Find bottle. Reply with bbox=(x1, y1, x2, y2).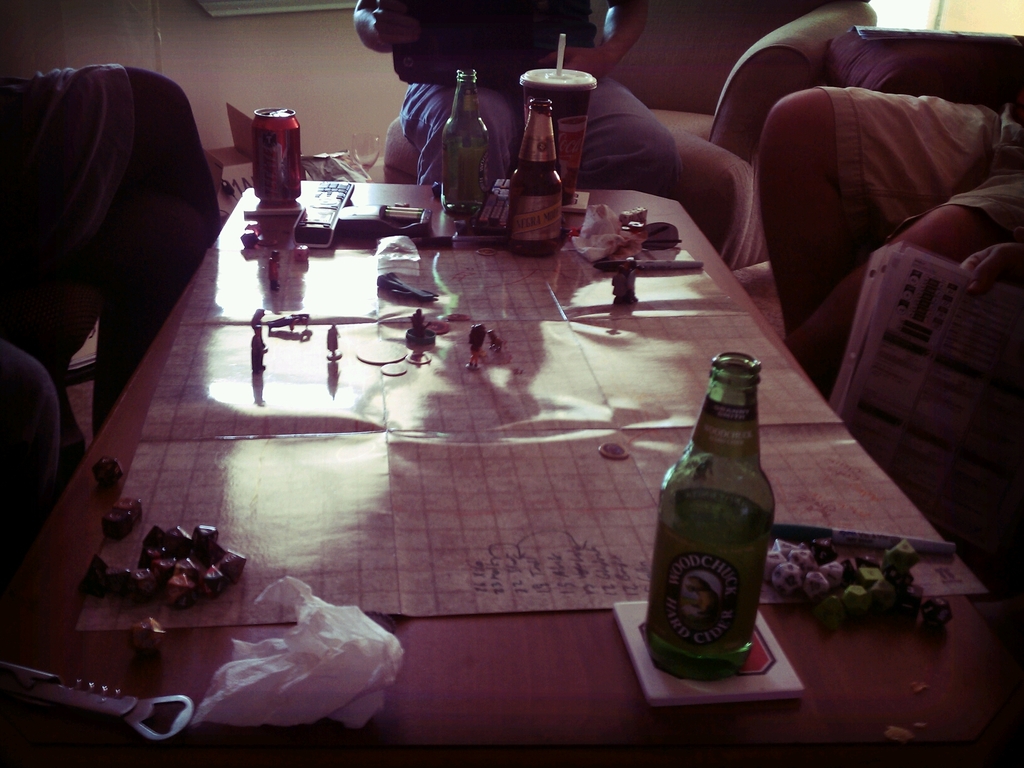
bbox=(502, 95, 568, 260).
